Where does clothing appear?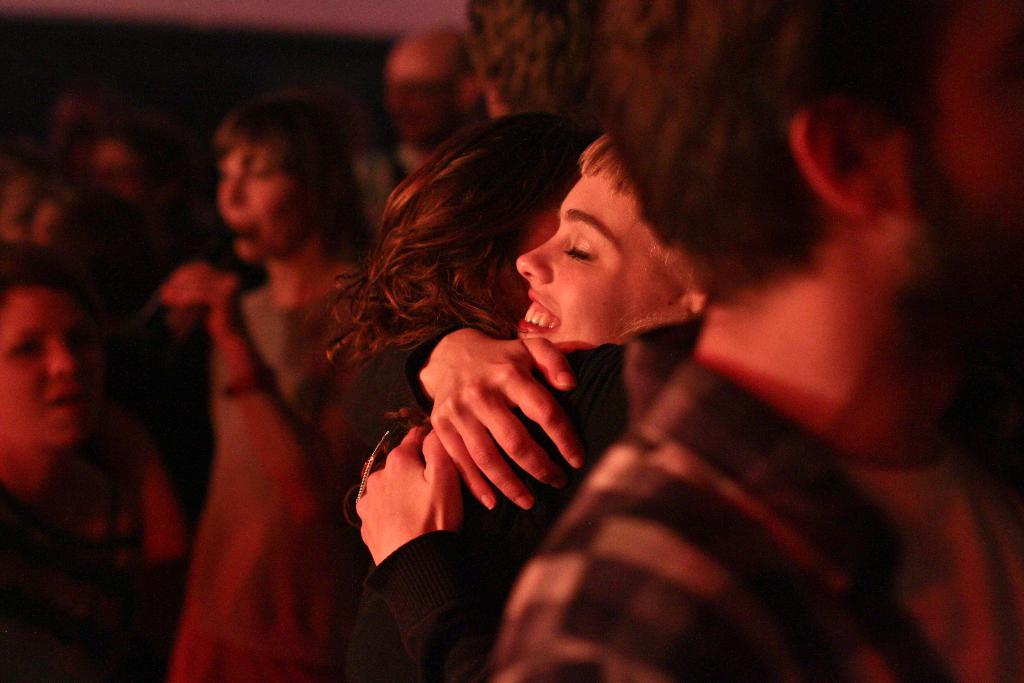
Appears at [left=490, top=355, right=943, bottom=682].
